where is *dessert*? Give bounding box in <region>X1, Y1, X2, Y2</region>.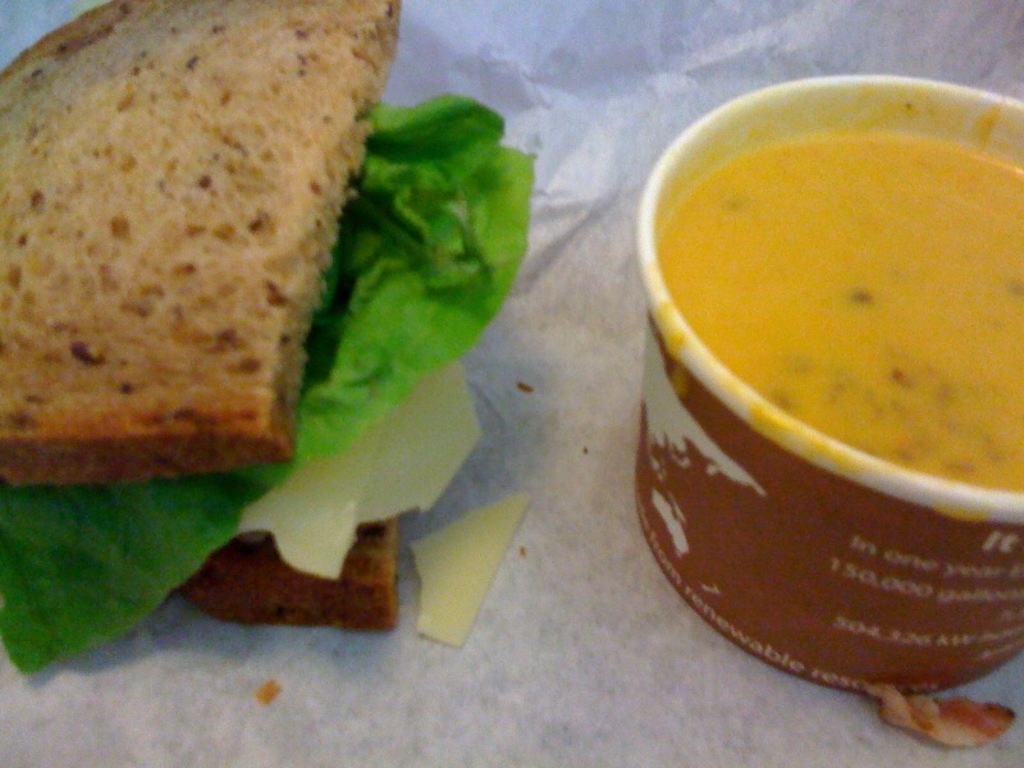
<region>0, 0, 518, 602</region>.
